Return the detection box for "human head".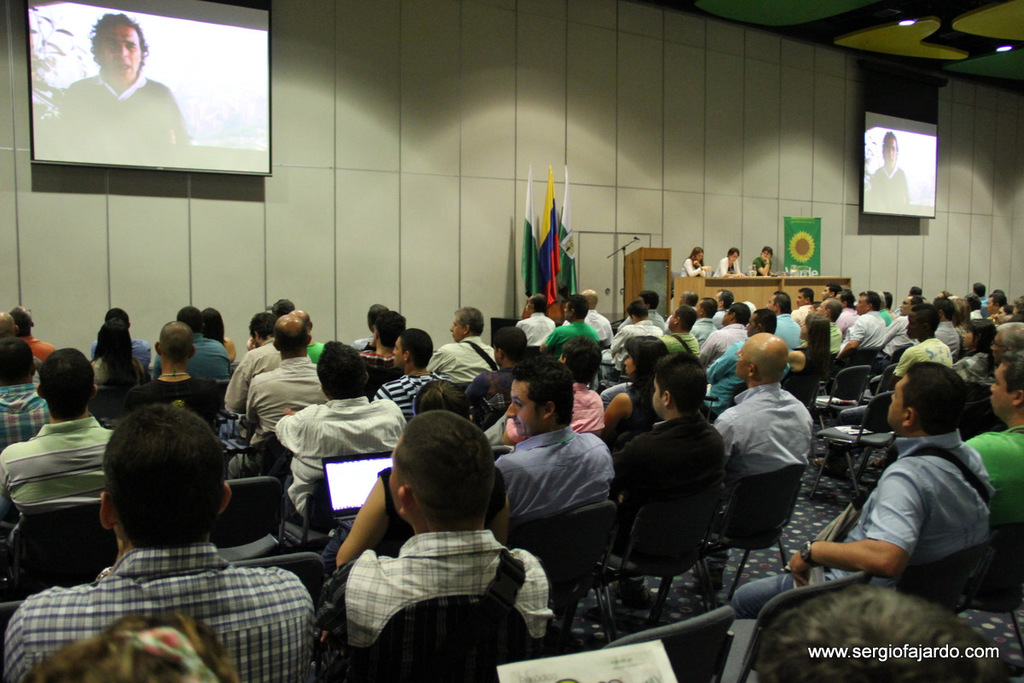
<region>96, 314, 135, 361</region>.
